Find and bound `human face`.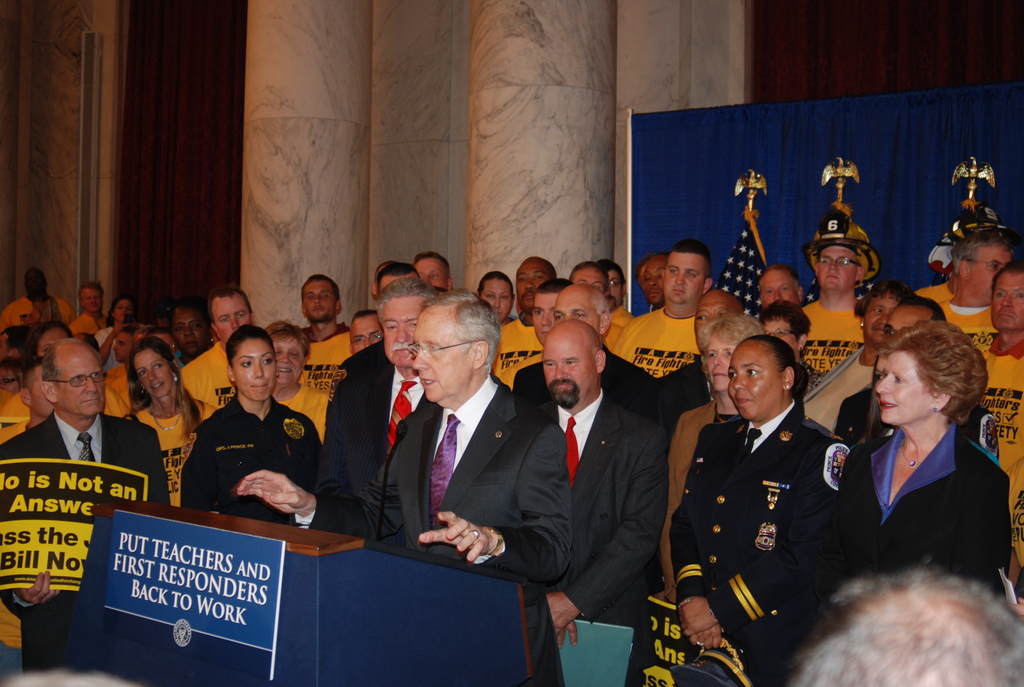
Bound: left=643, top=260, right=666, bottom=303.
